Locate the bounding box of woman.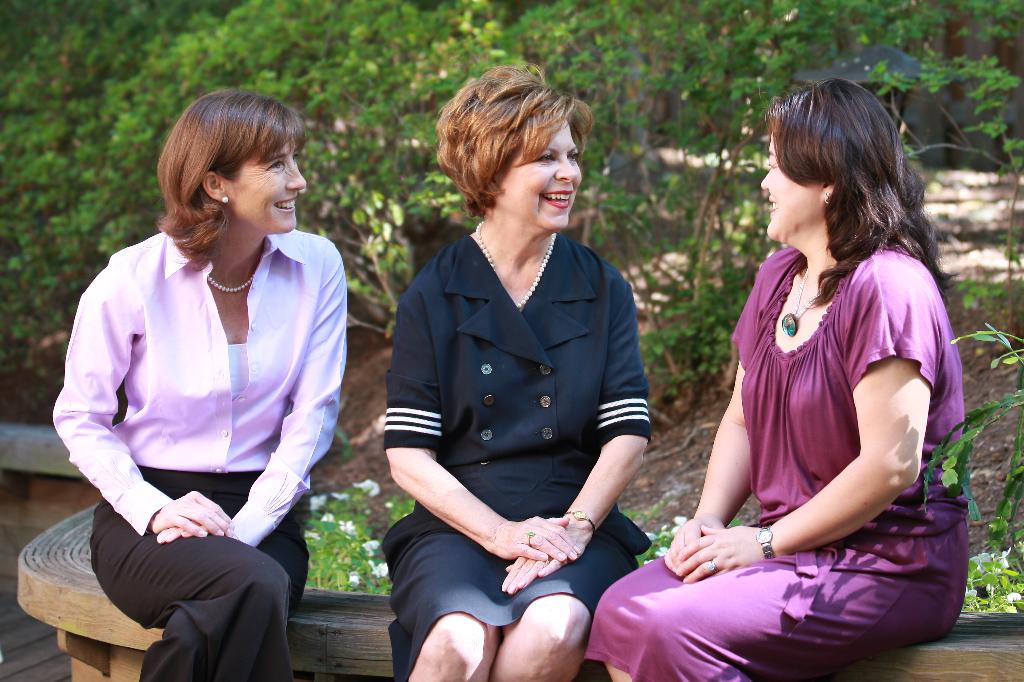
Bounding box: (left=53, top=88, right=349, bottom=681).
